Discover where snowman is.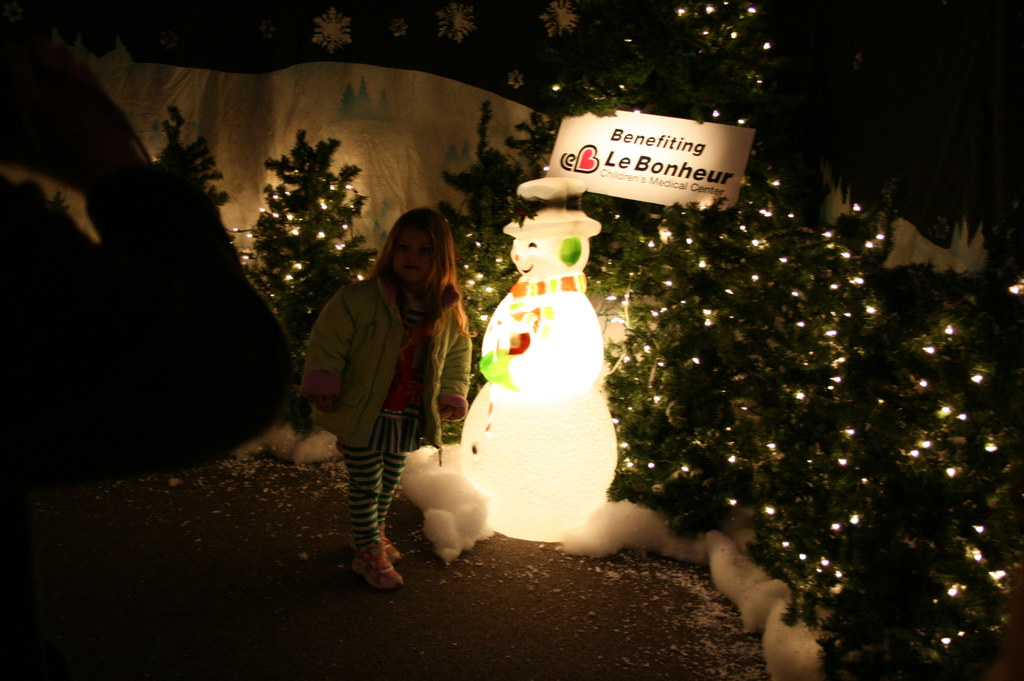
Discovered at (460,177,616,543).
